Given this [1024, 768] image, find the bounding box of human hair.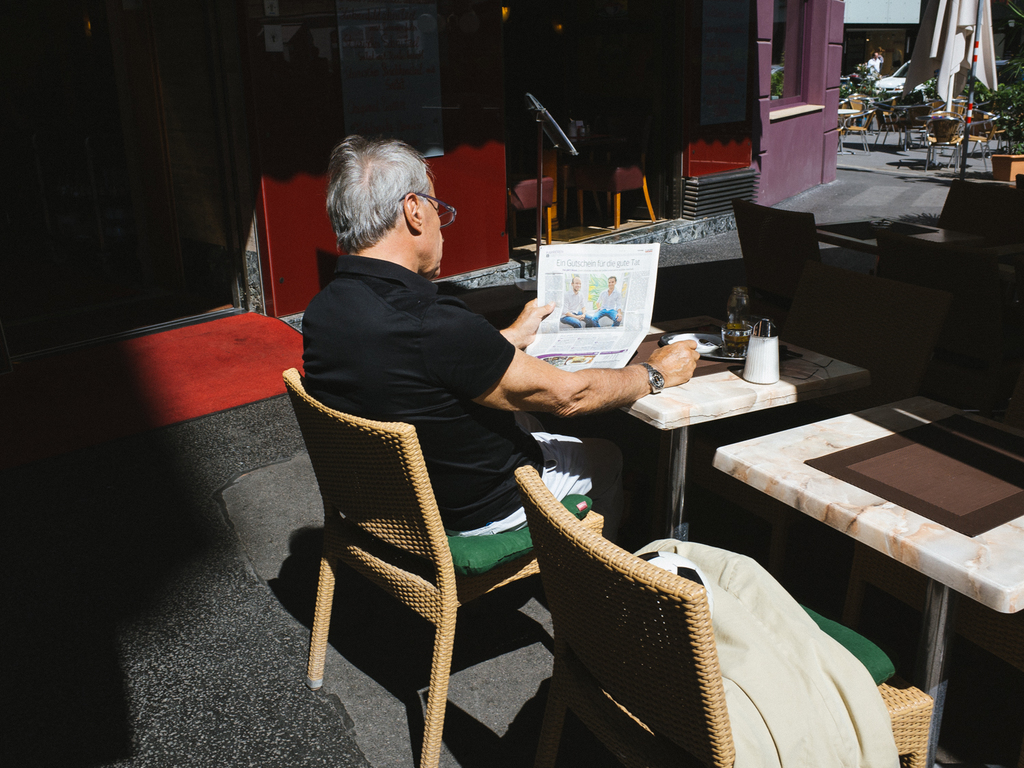
[x1=326, y1=132, x2=440, y2=251].
